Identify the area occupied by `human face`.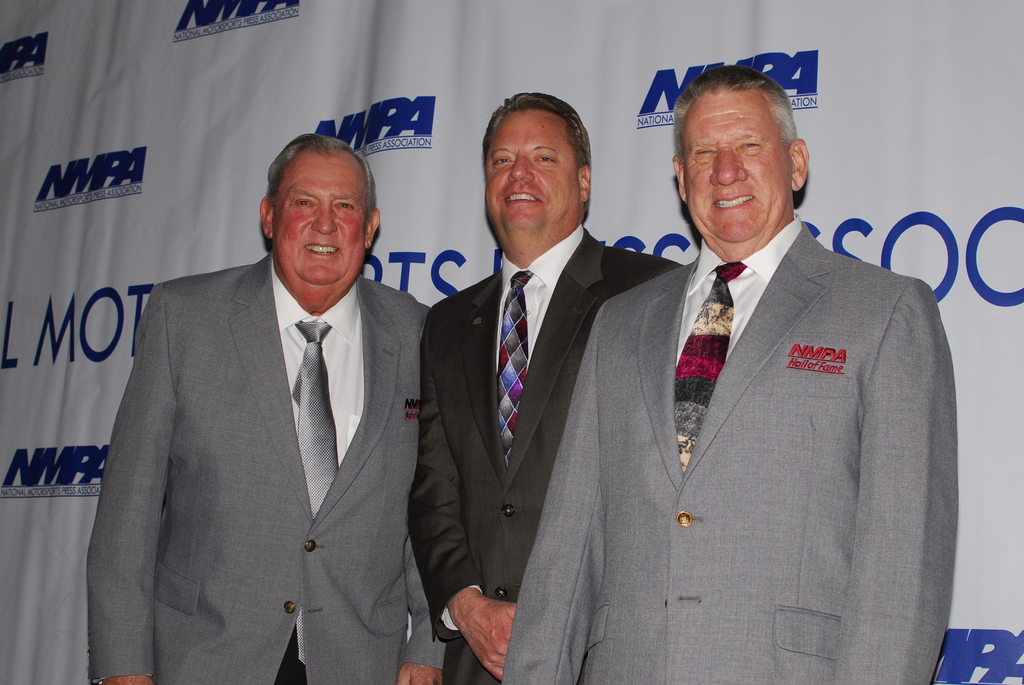
Area: crop(272, 150, 369, 288).
